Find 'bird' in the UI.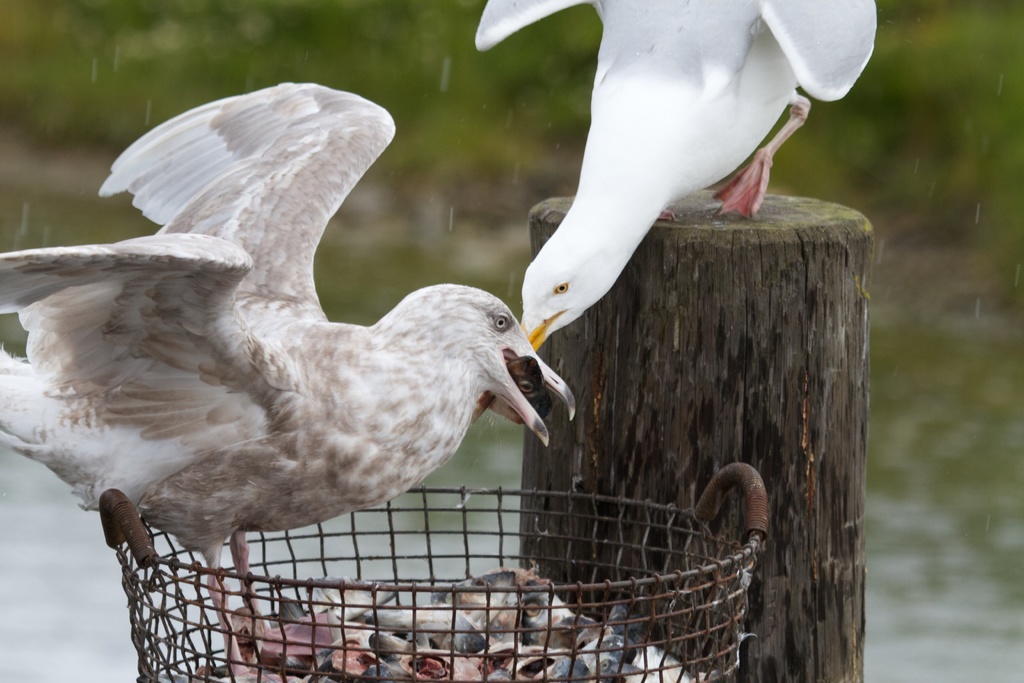
UI element at 511, 15, 831, 342.
